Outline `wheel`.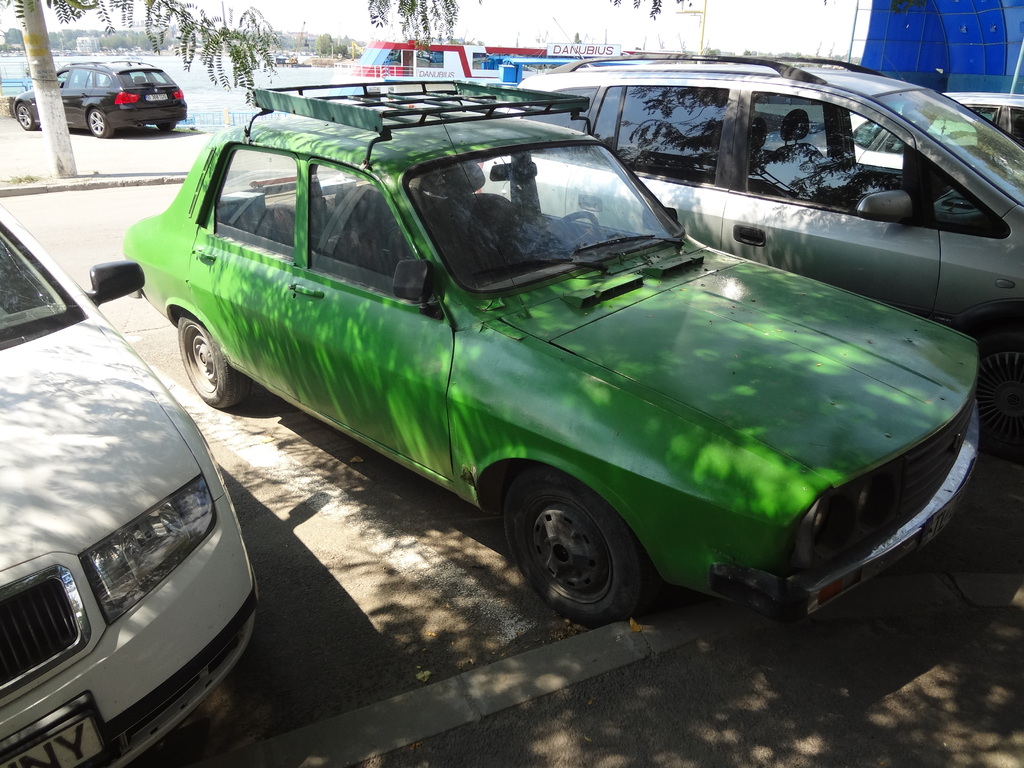
Outline: bbox=(530, 207, 604, 257).
